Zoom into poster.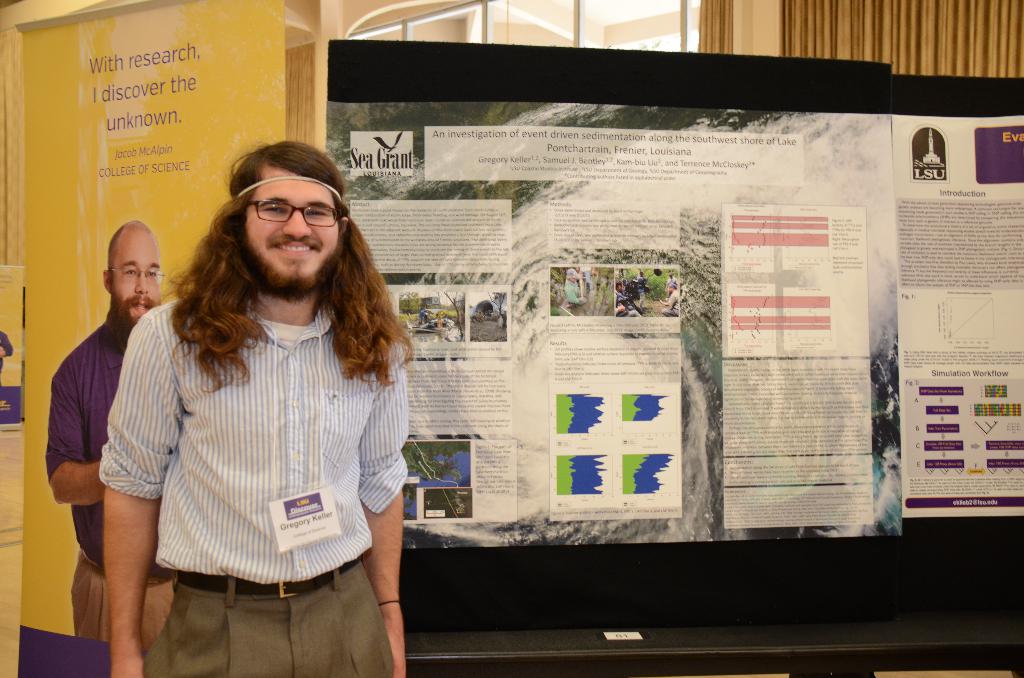
Zoom target: box(424, 125, 803, 186).
